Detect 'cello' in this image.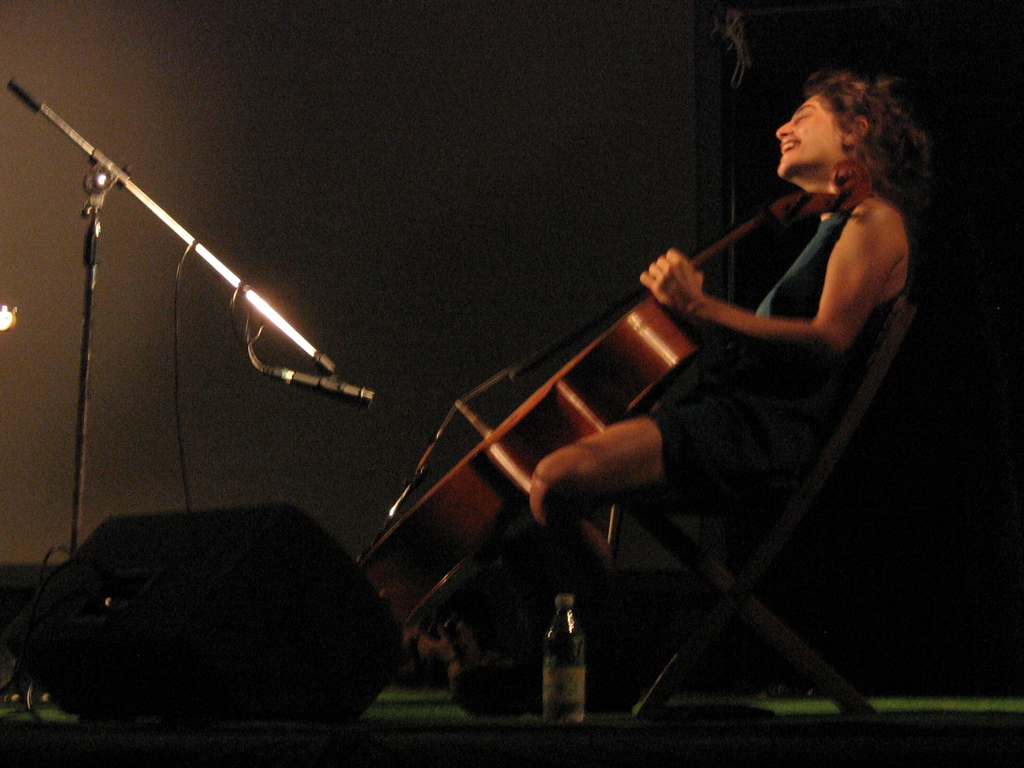
Detection: <region>355, 160, 868, 639</region>.
